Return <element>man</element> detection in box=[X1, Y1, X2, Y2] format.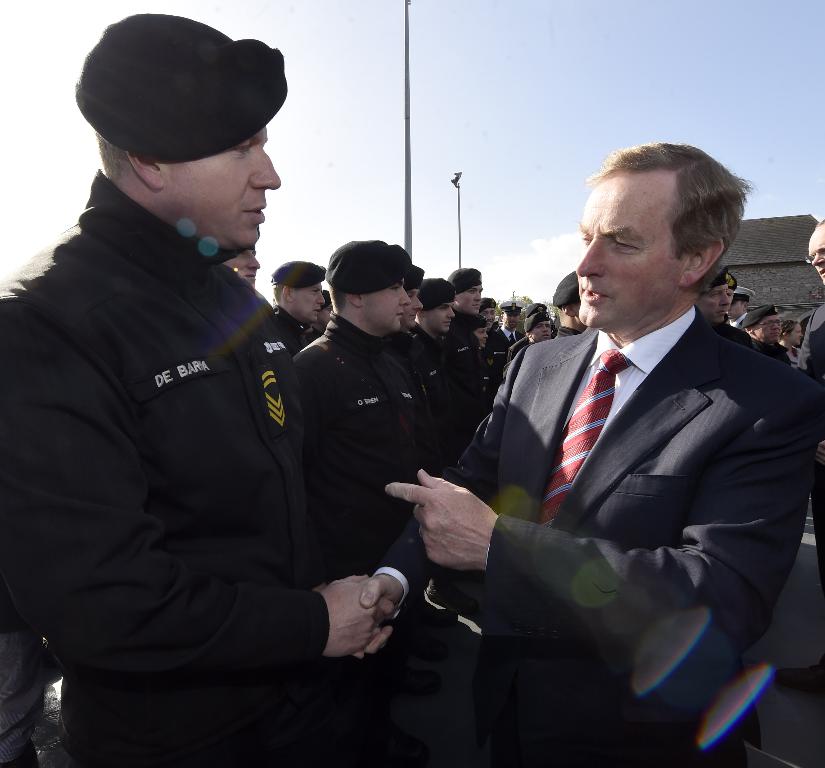
box=[524, 299, 570, 335].
